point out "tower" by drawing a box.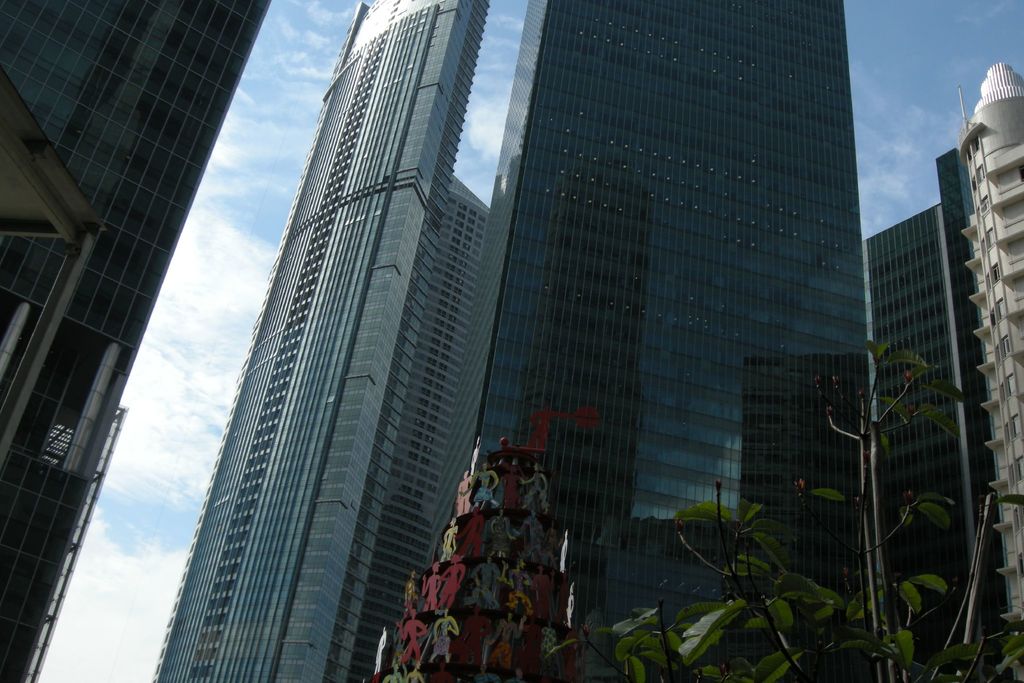
<bbox>154, 0, 492, 682</bbox>.
